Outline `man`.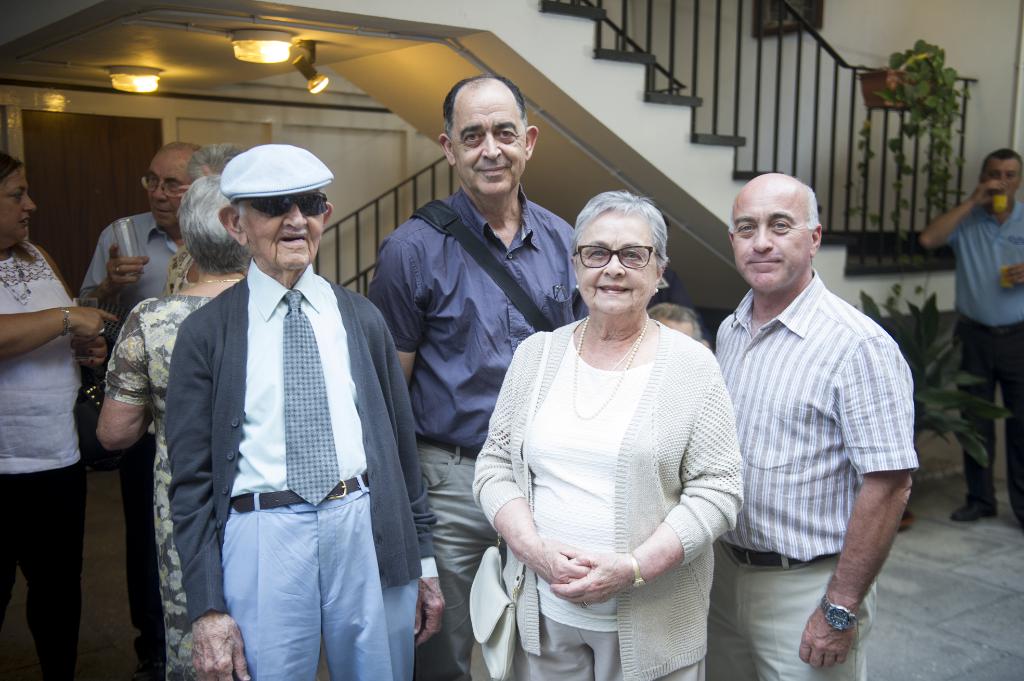
Outline: {"left": 710, "top": 174, "right": 921, "bottom": 680}.
